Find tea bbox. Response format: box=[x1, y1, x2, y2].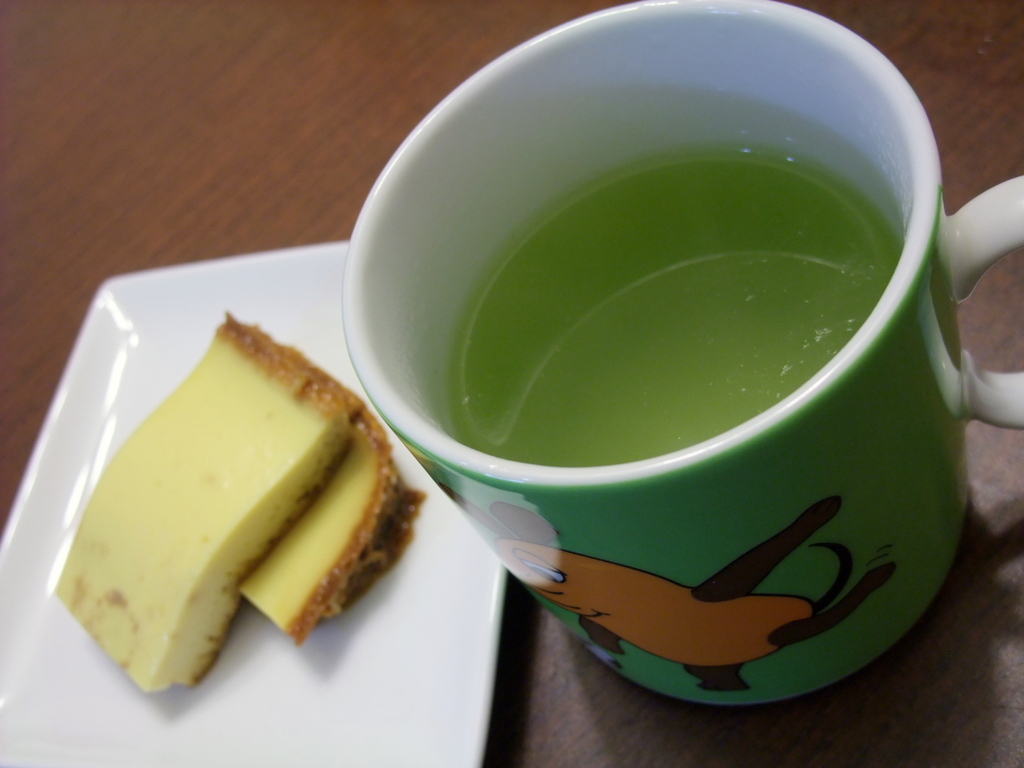
box=[445, 148, 903, 466].
